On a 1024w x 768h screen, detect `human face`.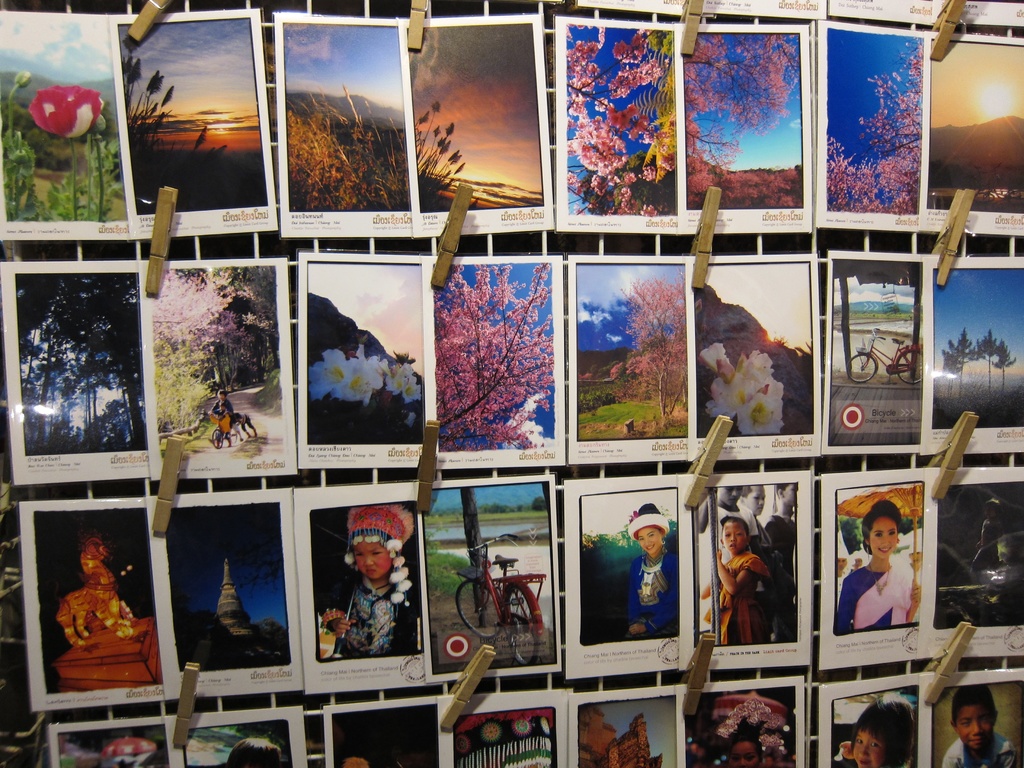
bbox(854, 730, 888, 767).
